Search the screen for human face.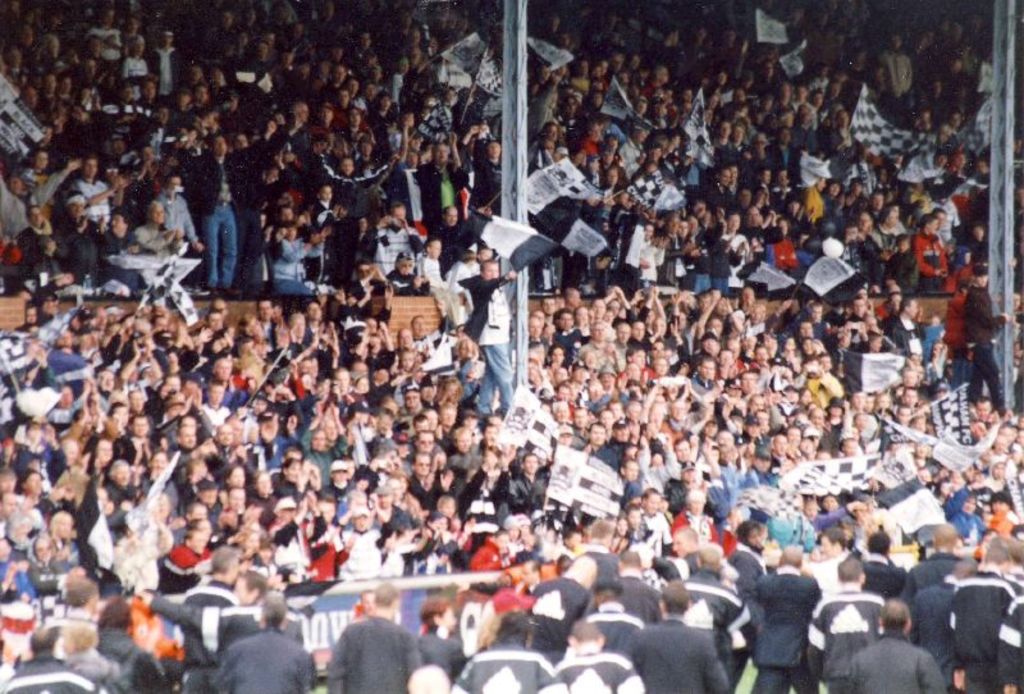
Found at [143,86,154,97].
